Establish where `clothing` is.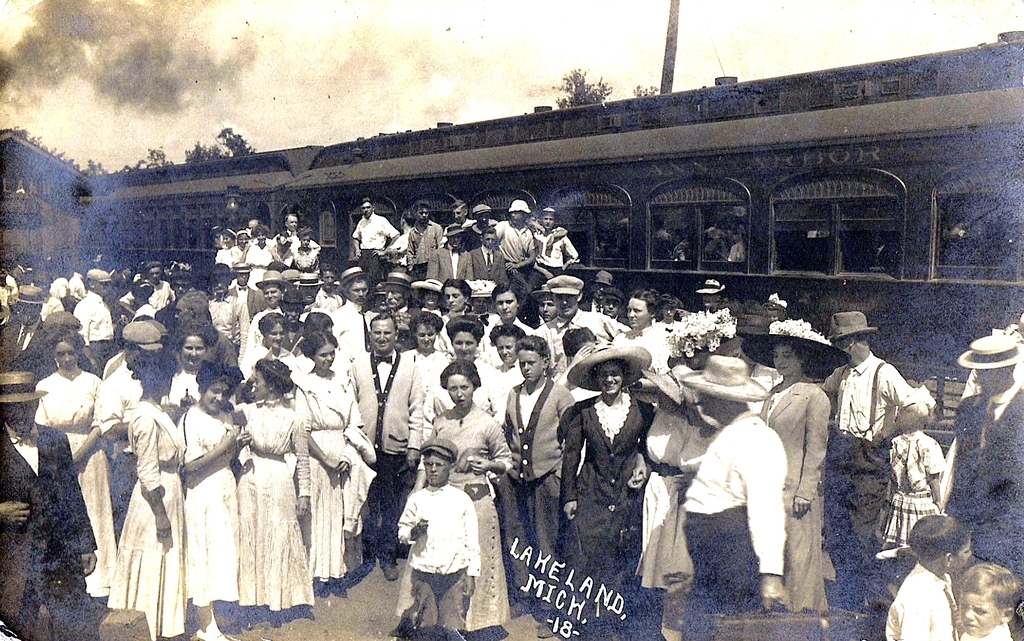
Established at <box>0,404,105,630</box>.
